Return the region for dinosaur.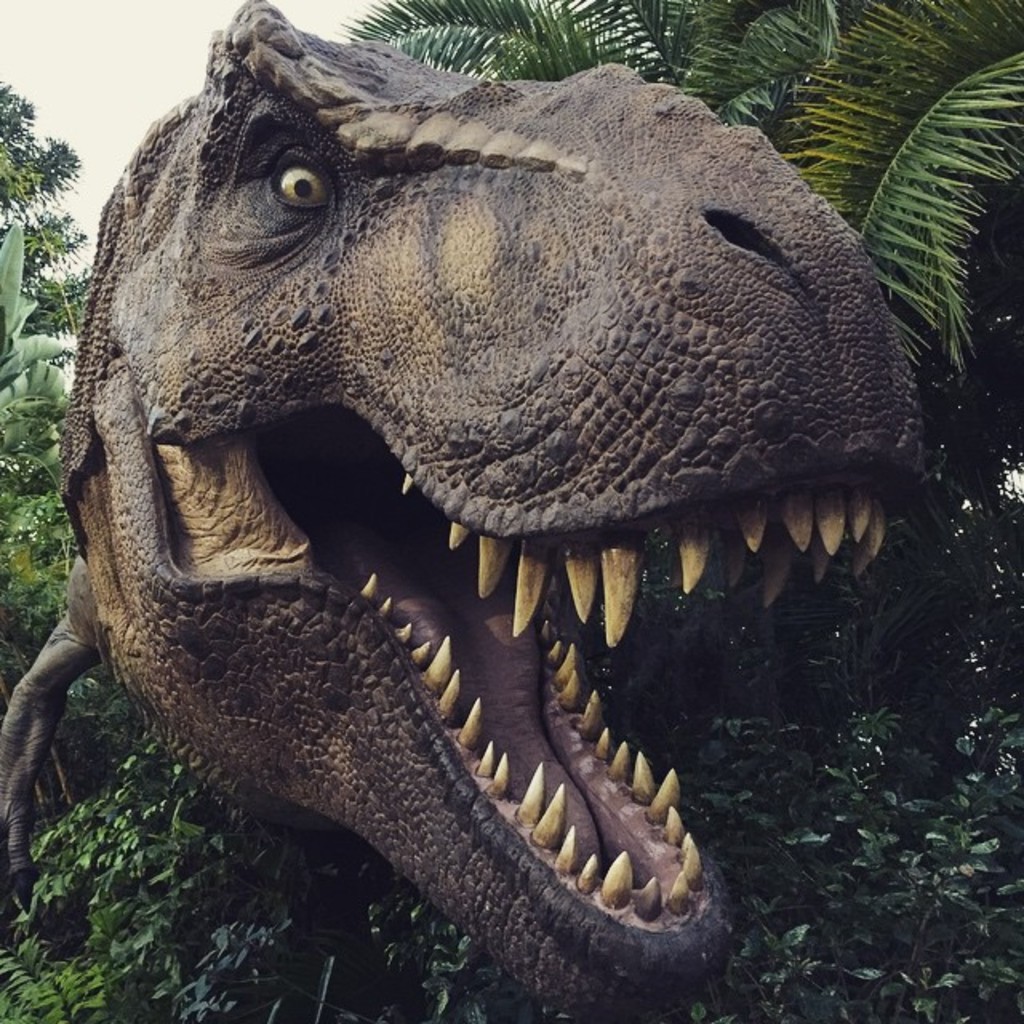
<region>0, 0, 930, 1022</region>.
